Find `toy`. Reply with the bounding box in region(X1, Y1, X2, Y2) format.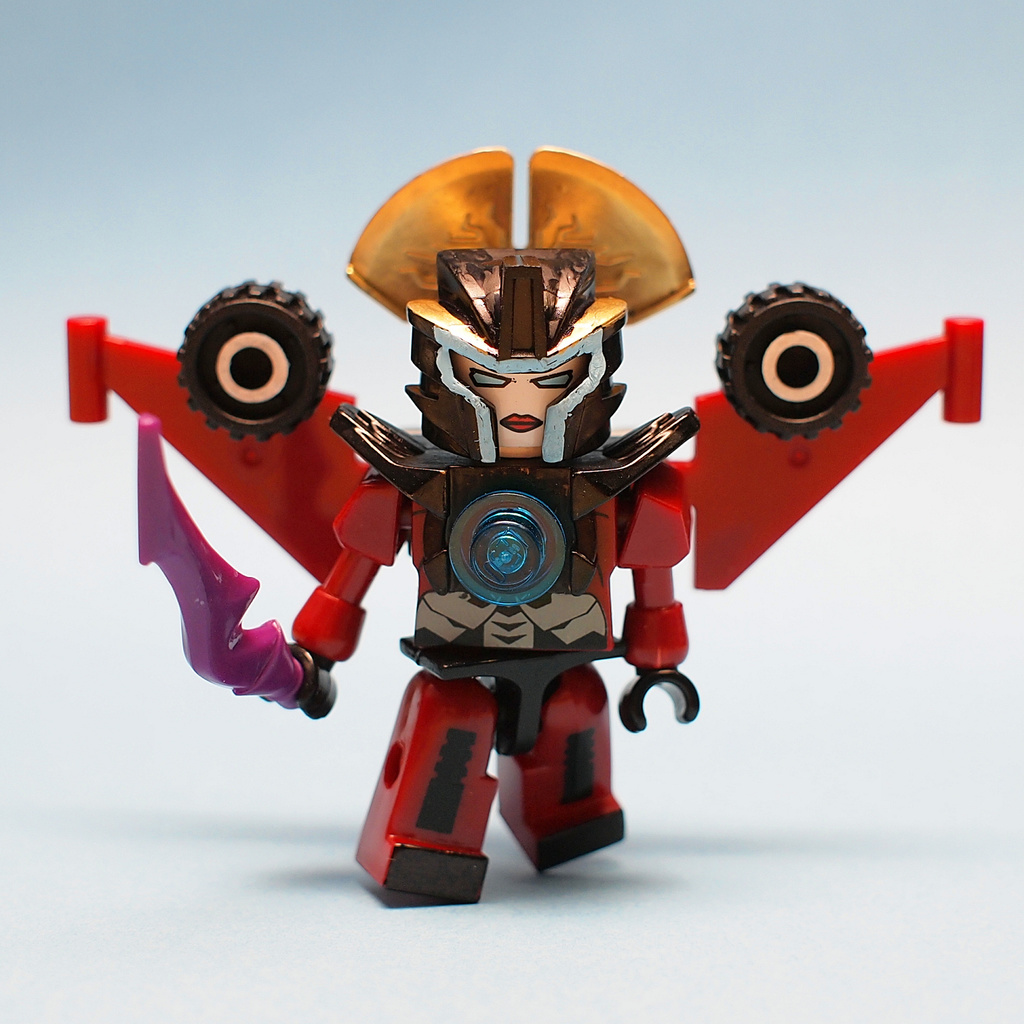
region(69, 147, 985, 902).
